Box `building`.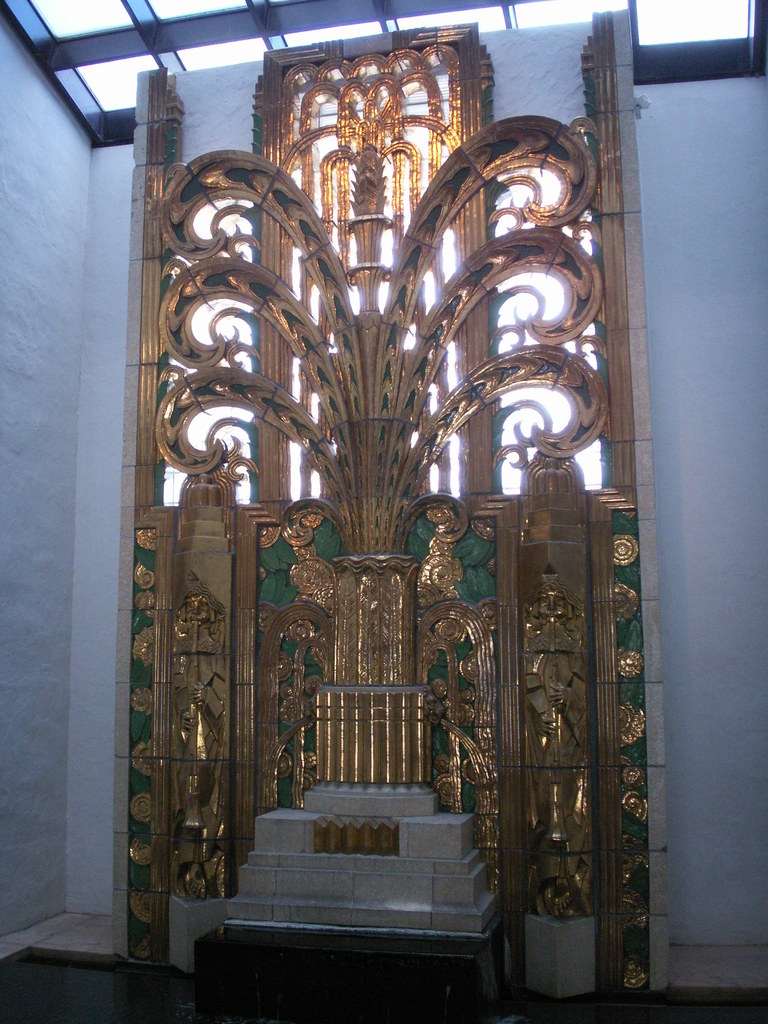
(left=0, top=0, right=767, bottom=1023).
